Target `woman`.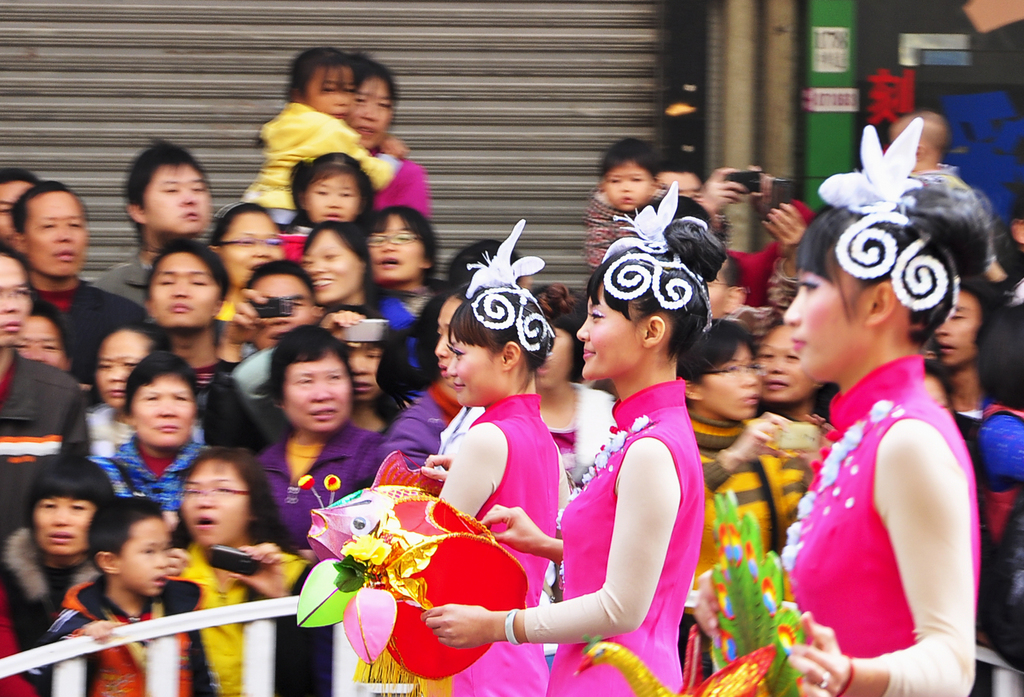
Target region: bbox=(360, 197, 446, 331).
